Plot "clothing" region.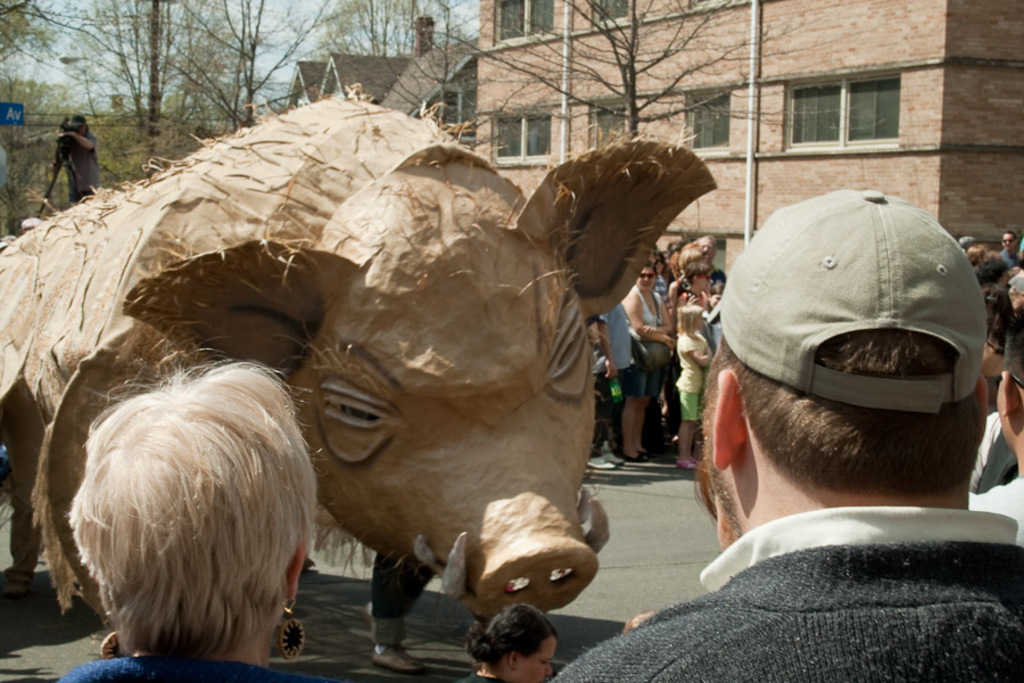
Plotted at [x1=548, y1=505, x2=1018, y2=682].
